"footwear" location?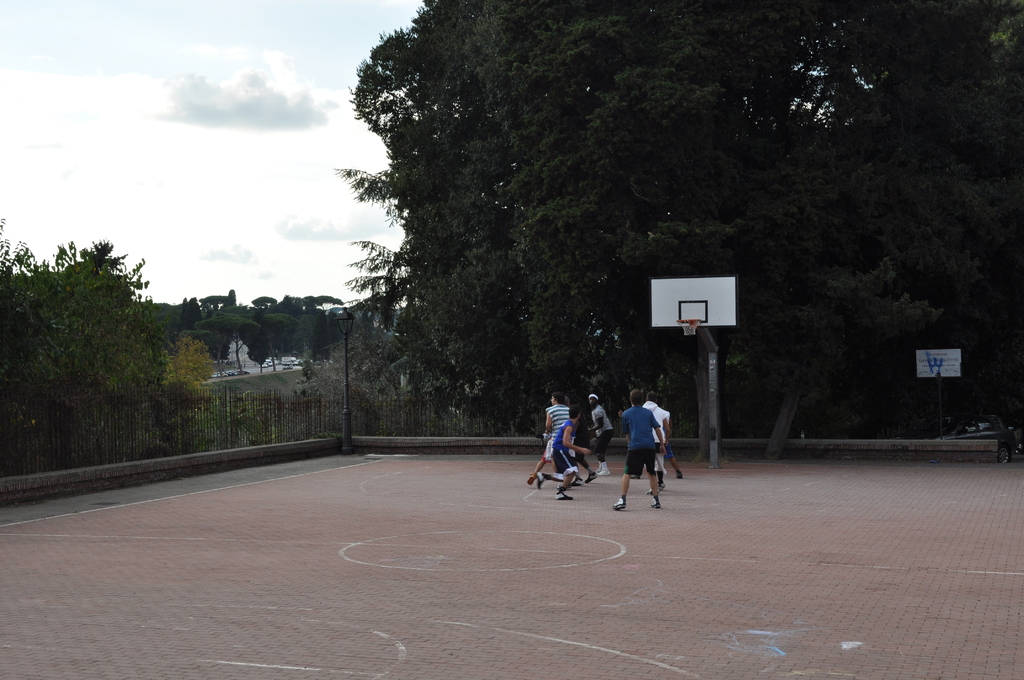
(589,464,604,475)
